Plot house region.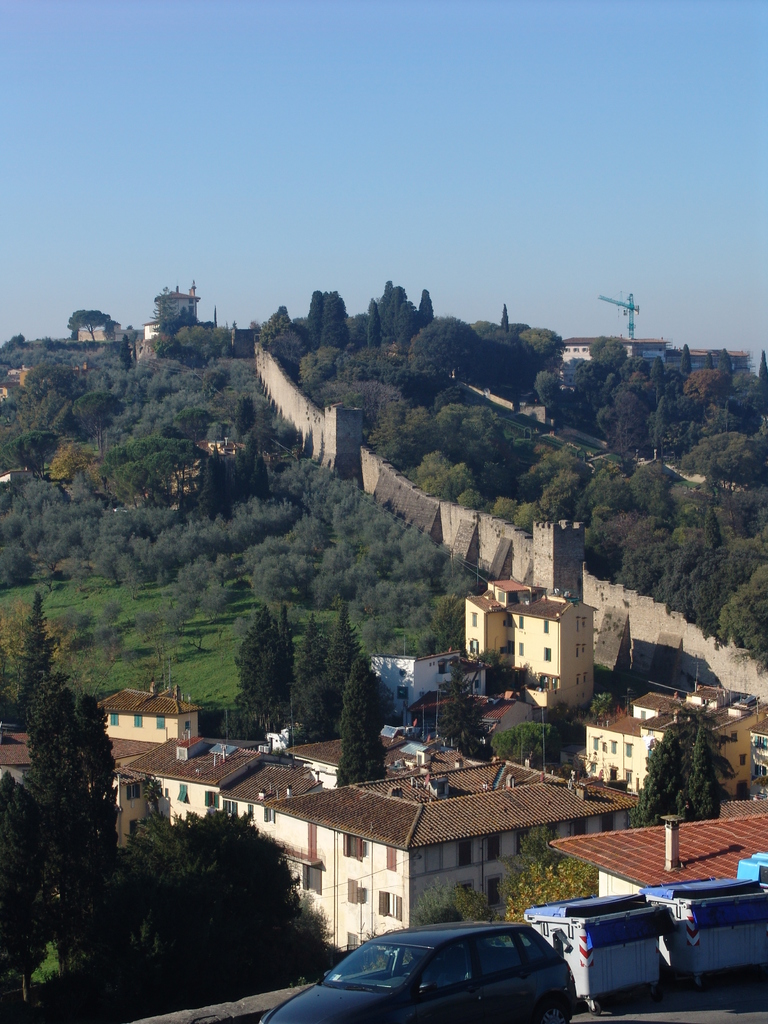
Plotted at (617,330,664,369).
